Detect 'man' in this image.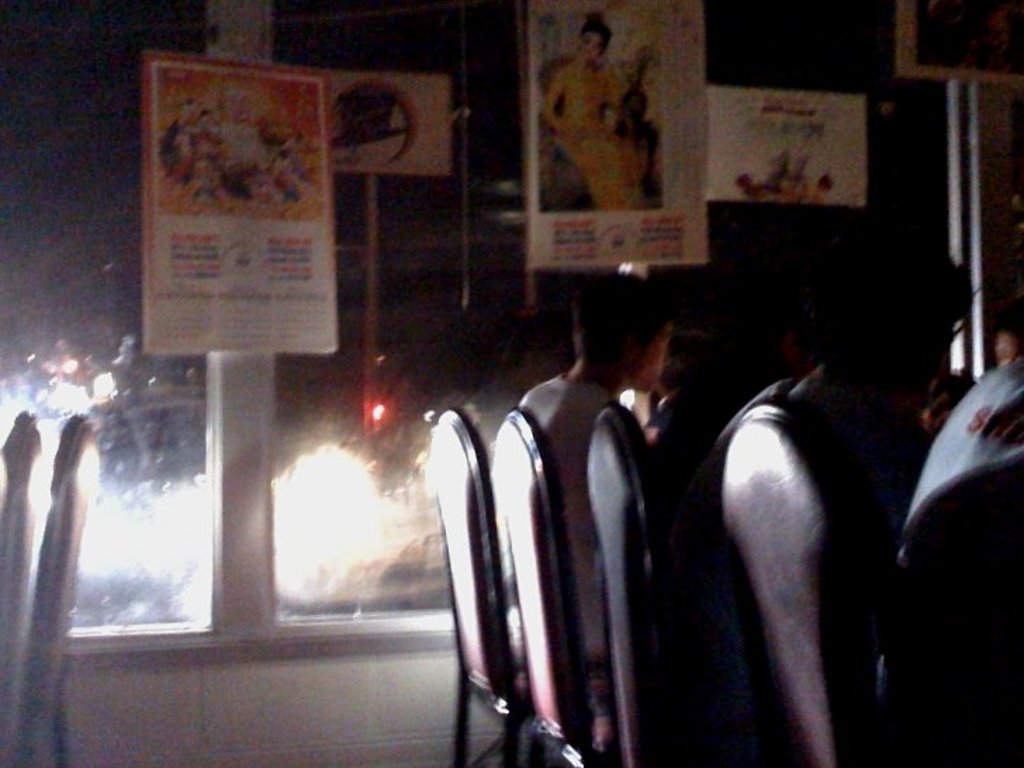
Detection: <region>518, 270, 675, 473</region>.
